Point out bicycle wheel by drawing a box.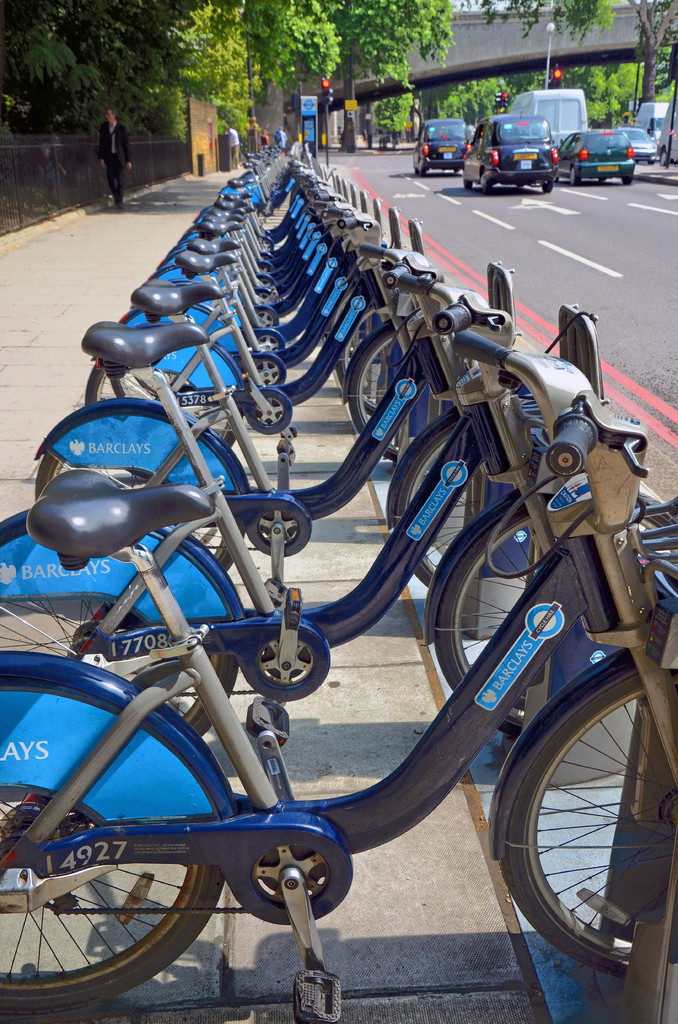
0:787:226:1018.
